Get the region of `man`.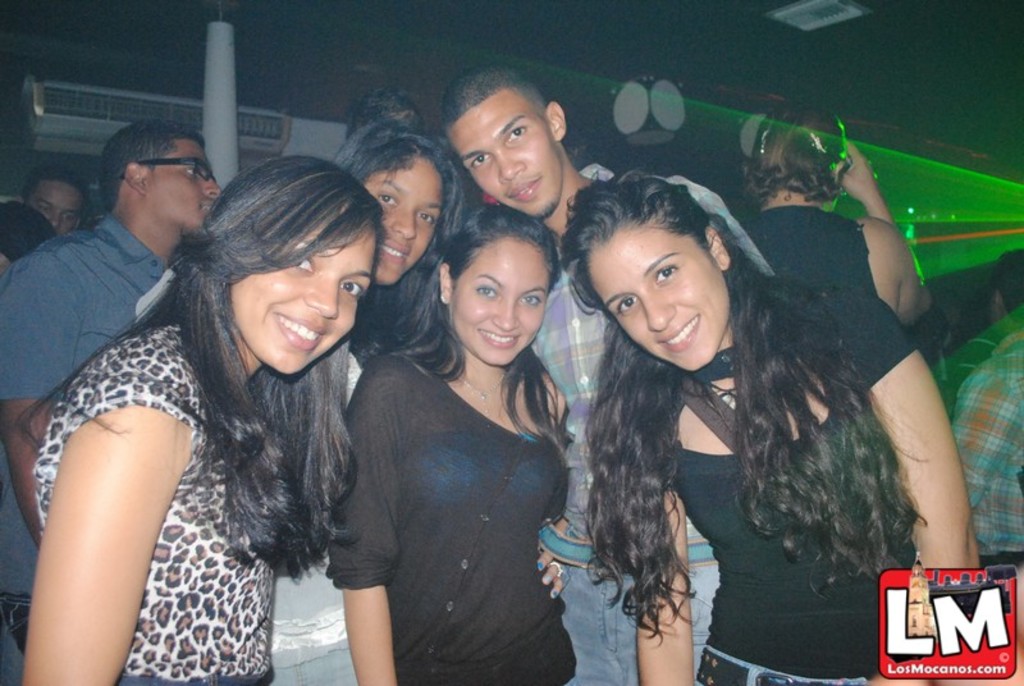
[x1=438, y1=68, x2=769, y2=685].
